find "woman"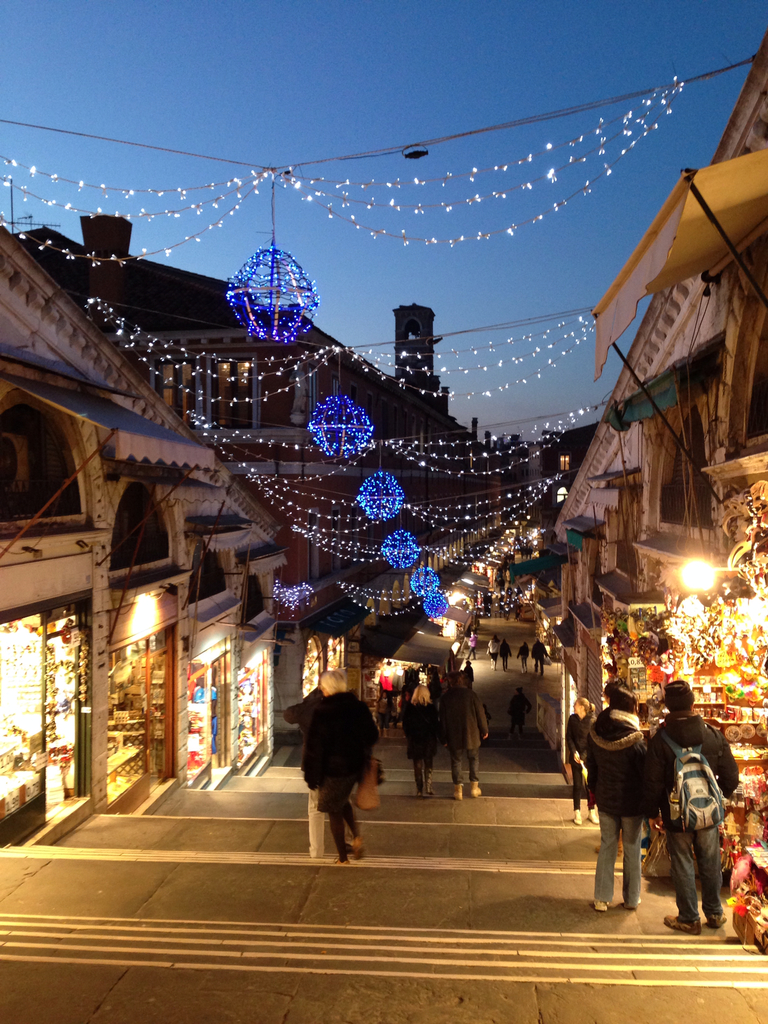
{"x1": 558, "y1": 691, "x2": 604, "y2": 830}
